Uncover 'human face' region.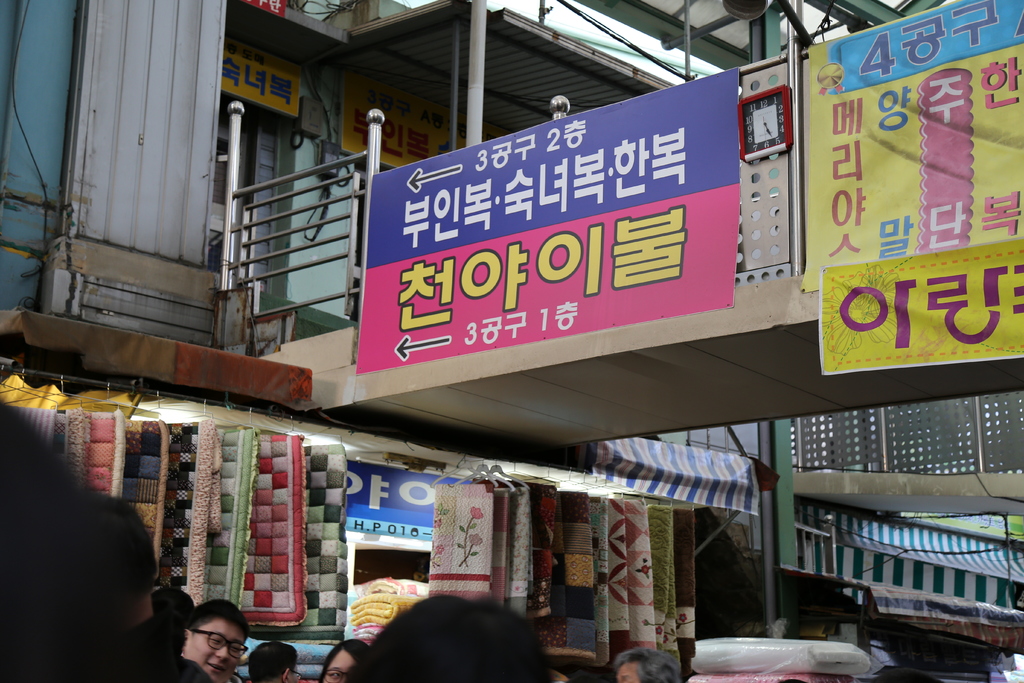
Uncovered: [314,650,355,682].
